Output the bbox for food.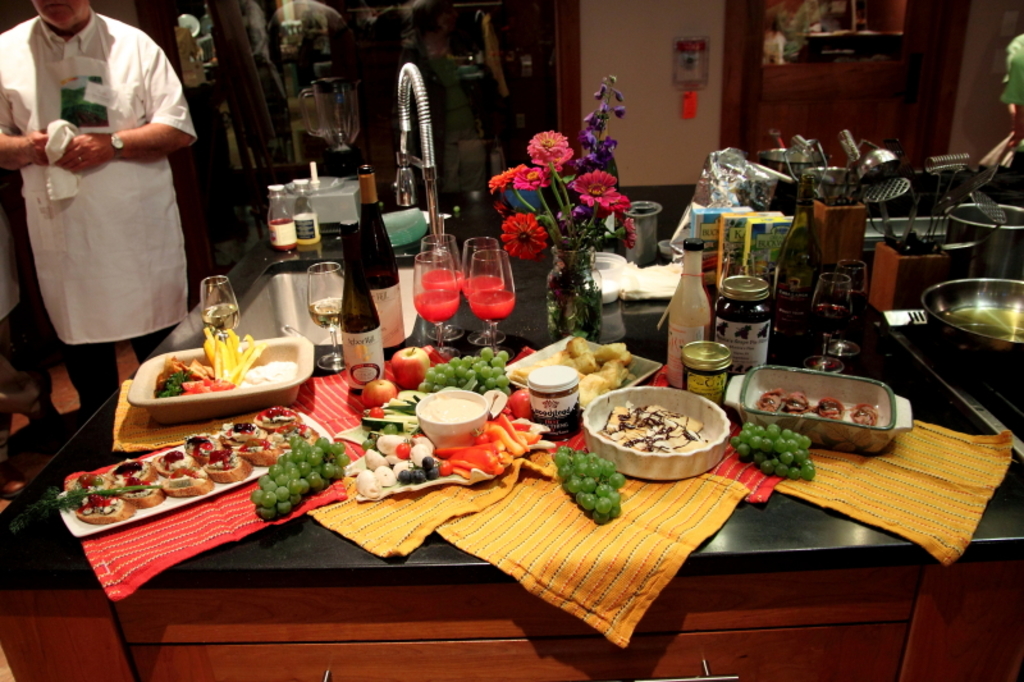
[left=512, top=333, right=631, bottom=403].
